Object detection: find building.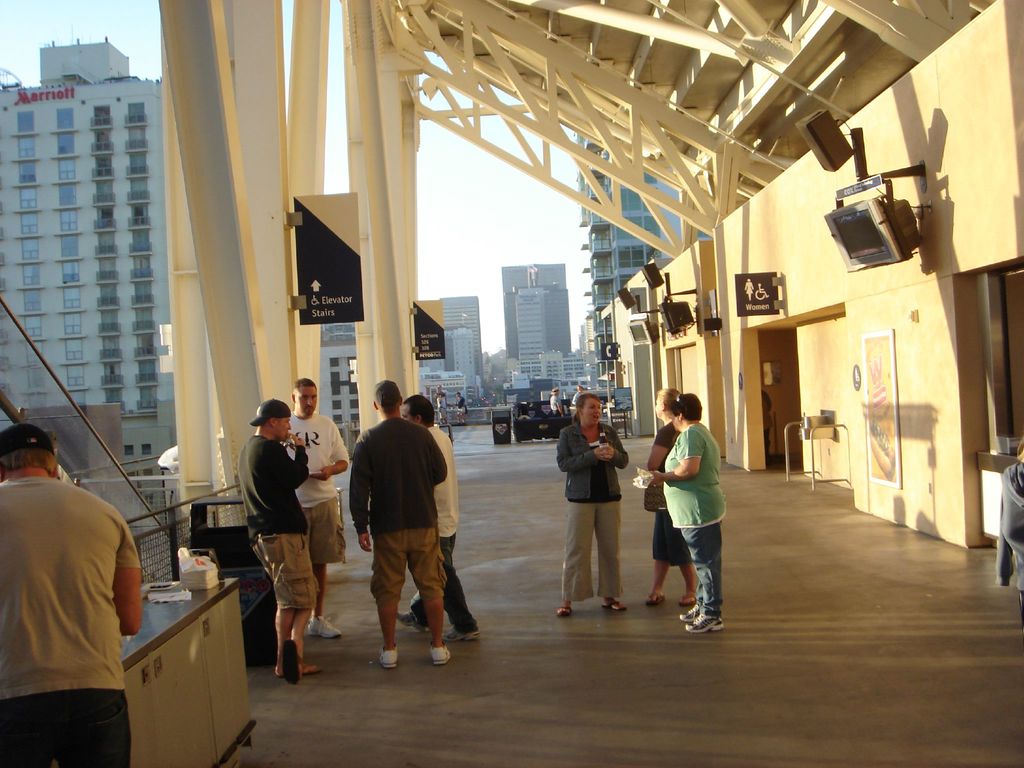
Rect(317, 323, 360, 439).
